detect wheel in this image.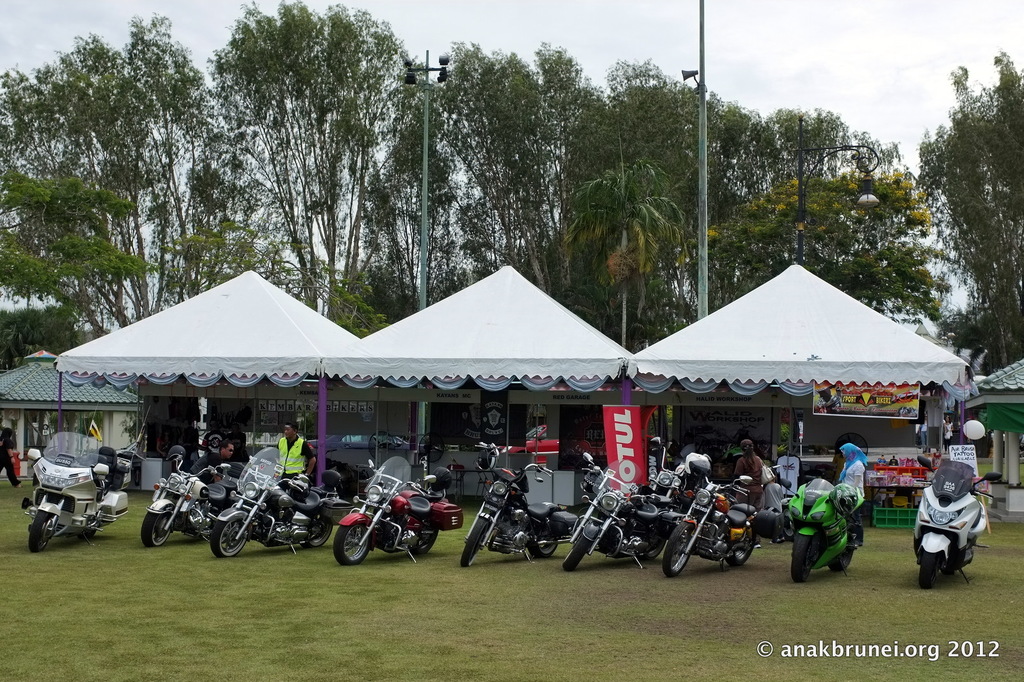
Detection: BBox(666, 519, 696, 578).
